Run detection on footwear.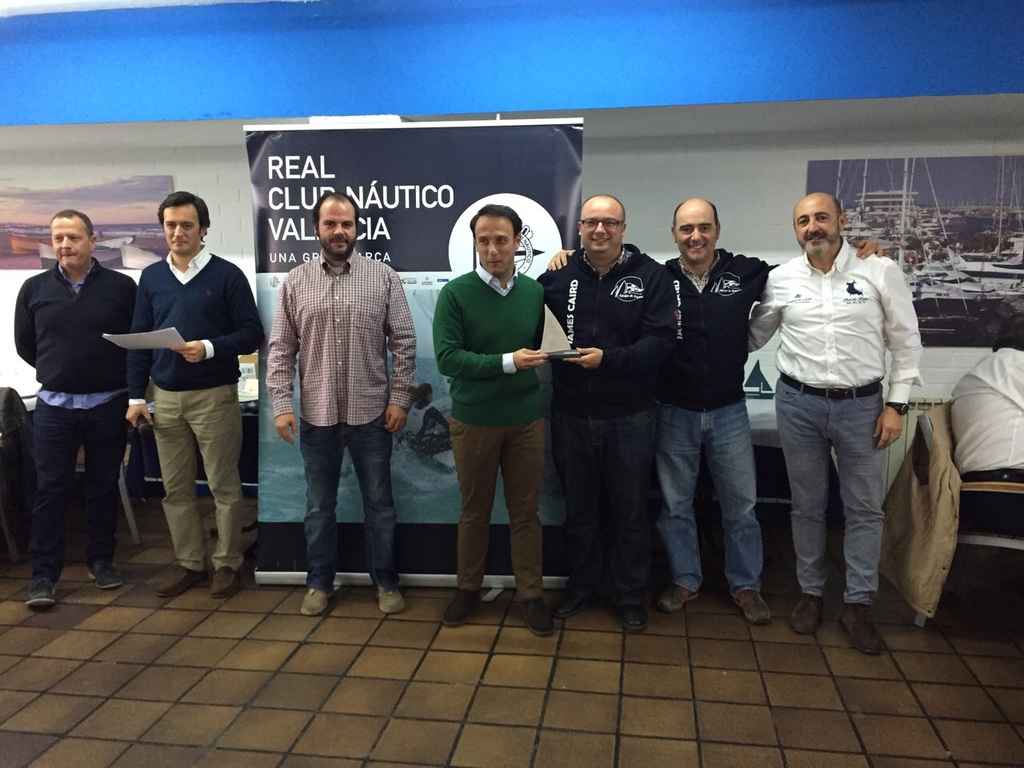
Result: bbox=[549, 582, 585, 622].
